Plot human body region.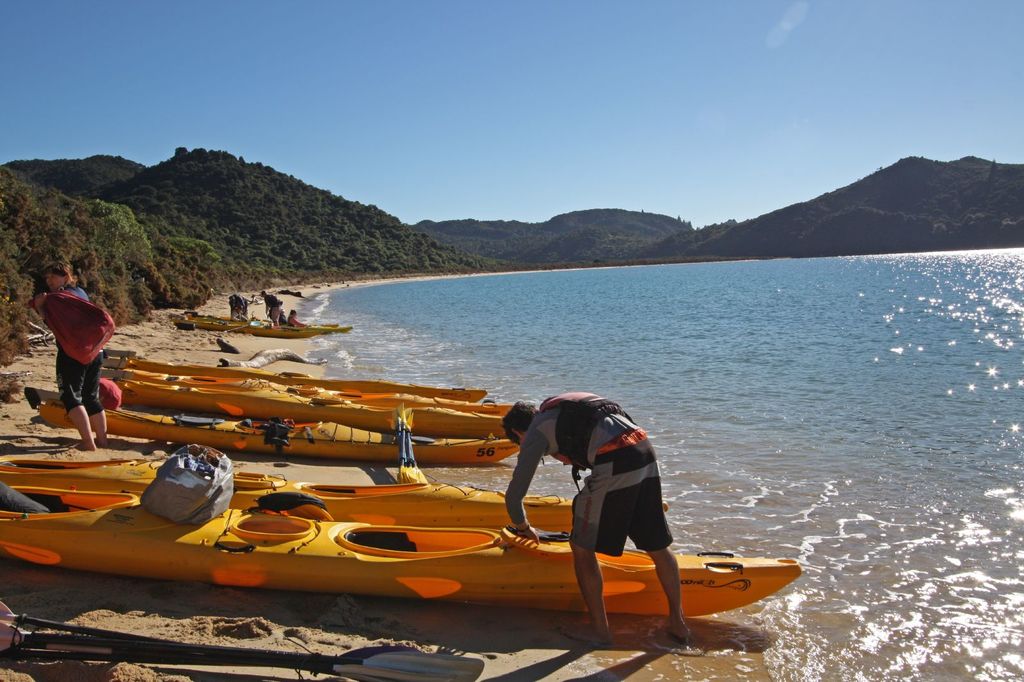
Plotted at pyautogui.locateOnScreen(266, 296, 280, 326).
